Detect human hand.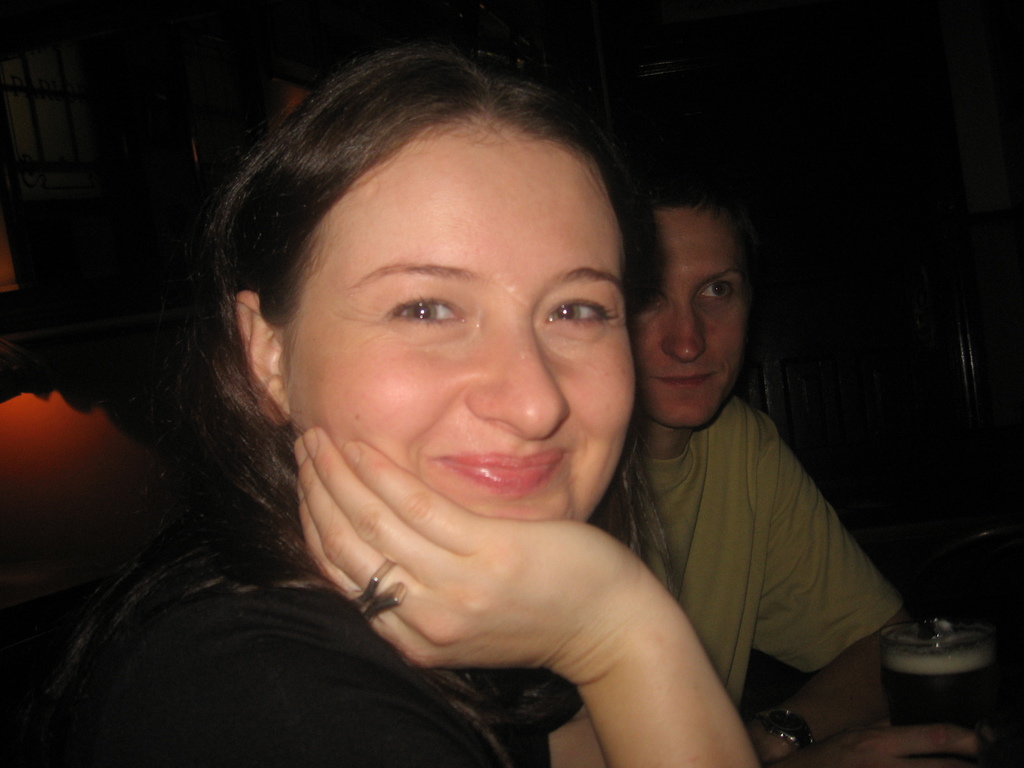
Detected at (296, 482, 758, 735).
